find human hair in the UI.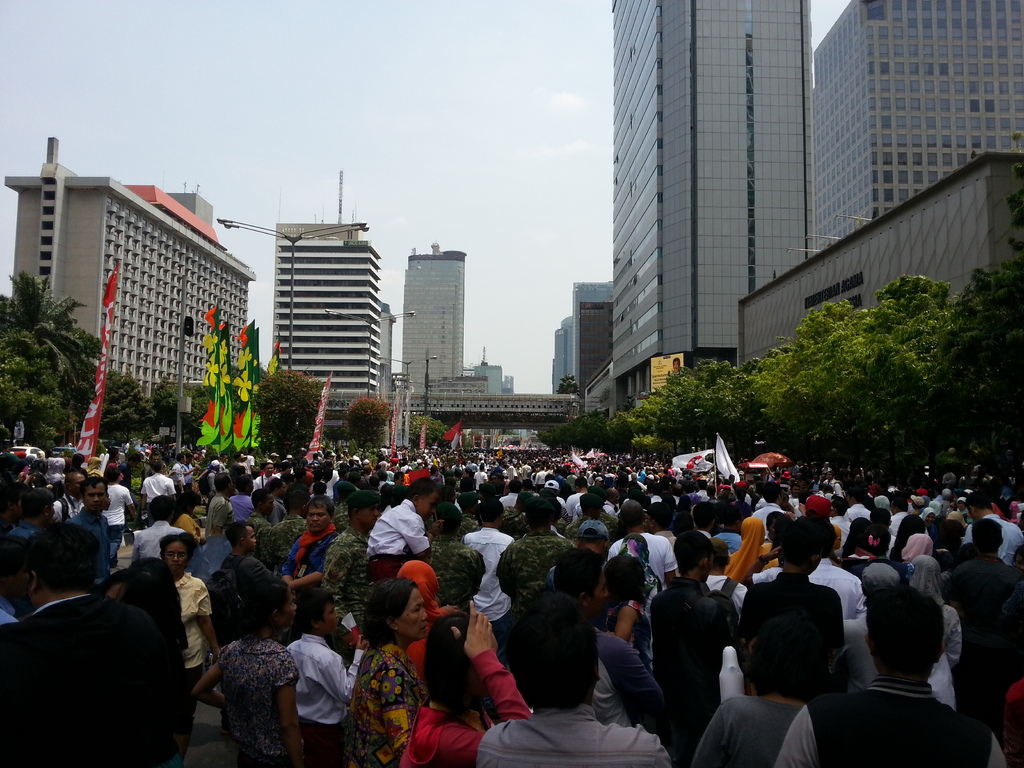
UI element at locate(515, 608, 602, 715).
